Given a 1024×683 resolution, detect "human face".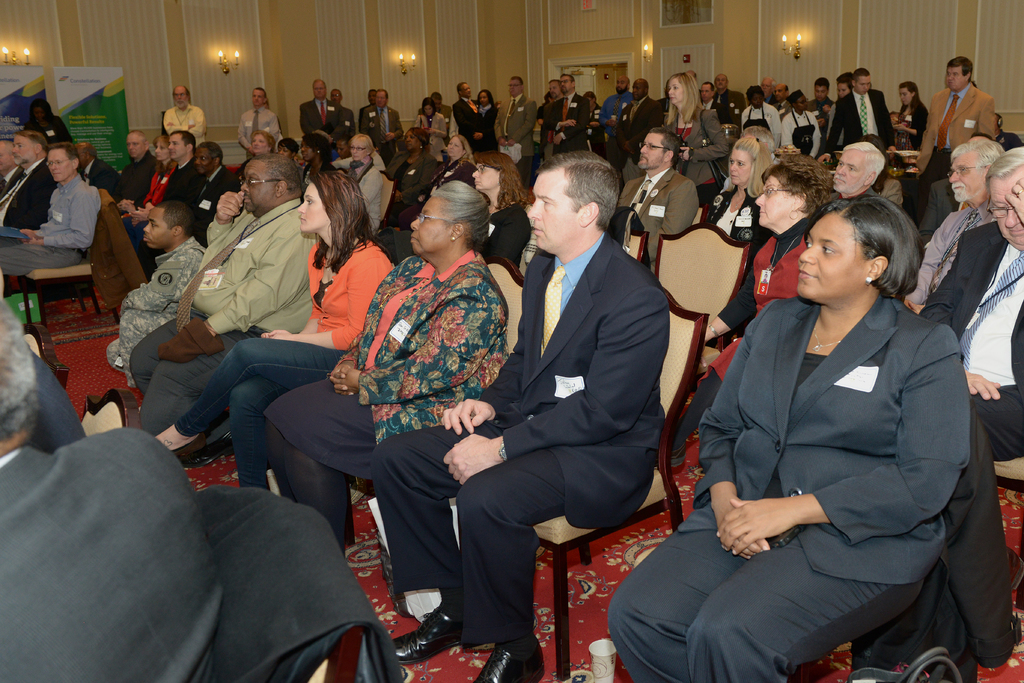
select_region(632, 81, 644, 97).
